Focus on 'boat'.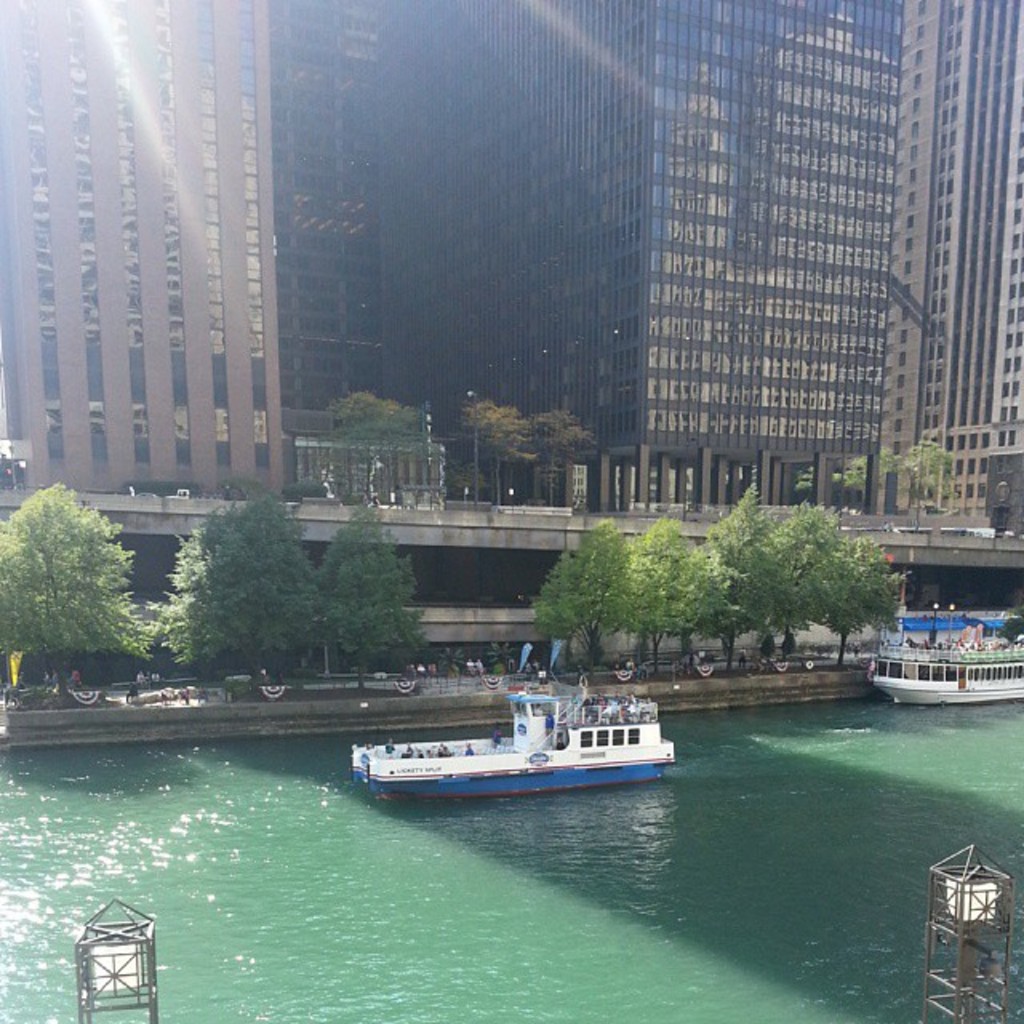
Focused at 346,651,685,824.
